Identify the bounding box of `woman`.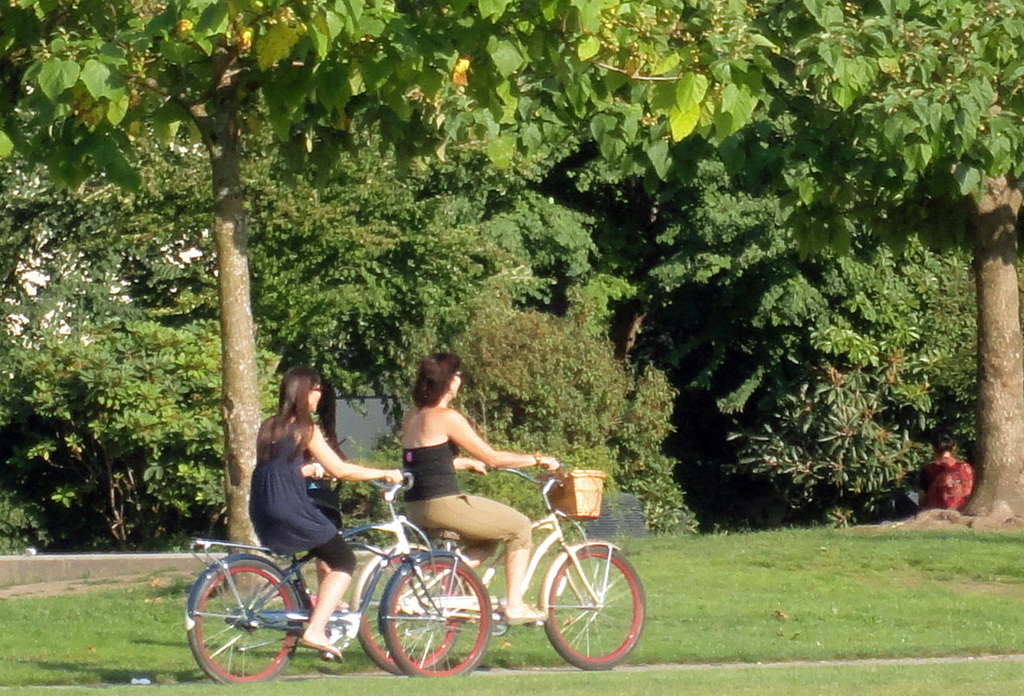
<box>917,432,973,507</box>.
